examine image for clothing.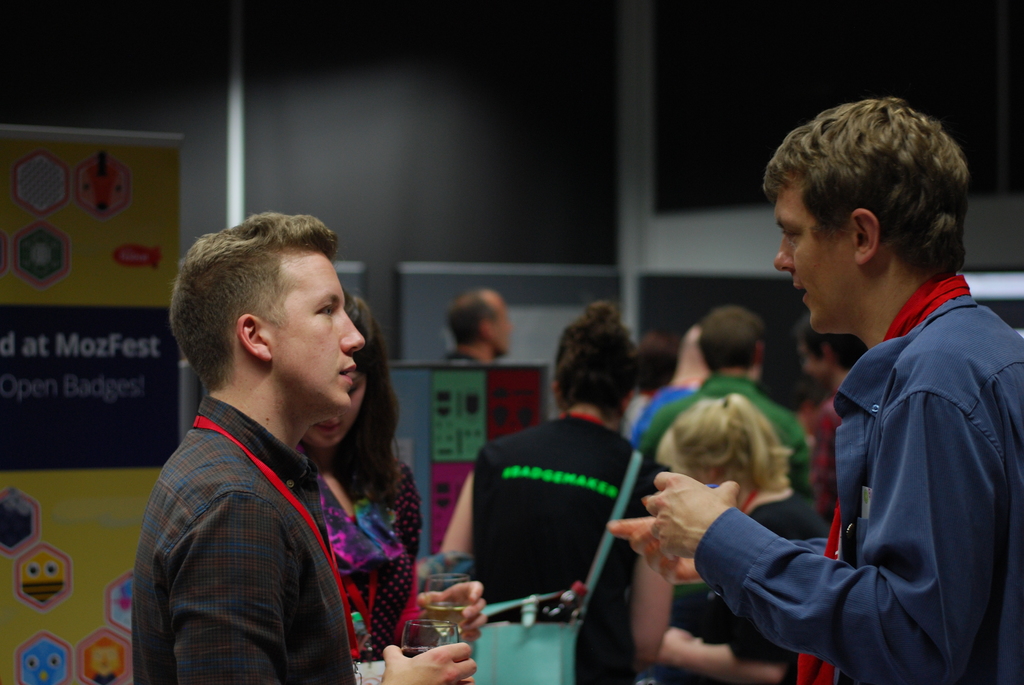
Examination result: detection(120, 392, 375, 684).
